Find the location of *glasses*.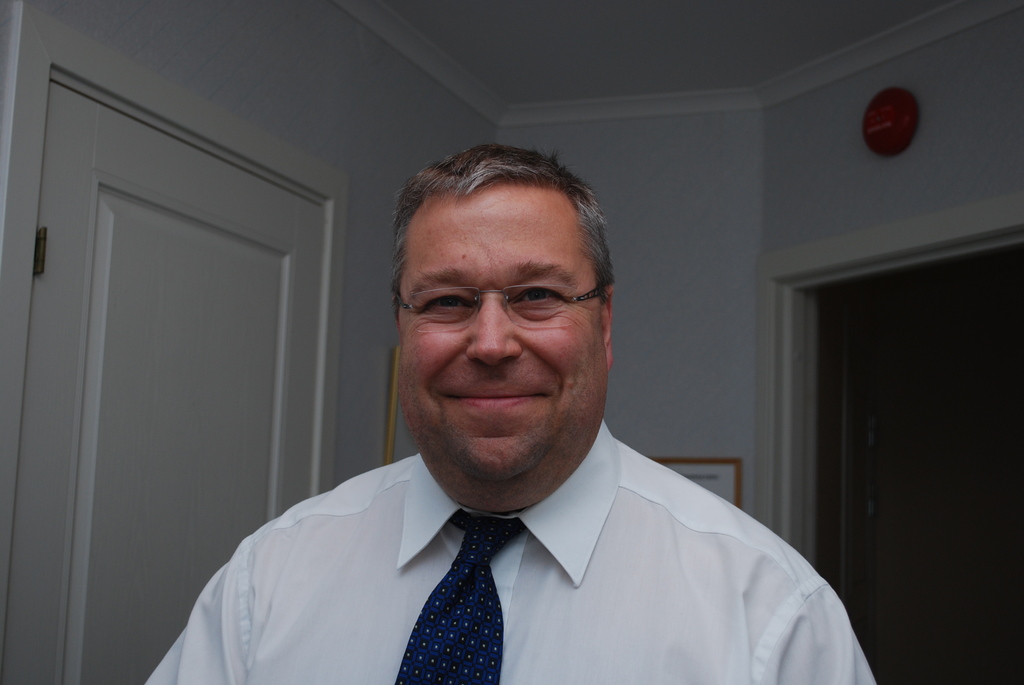
Location: bbox=(392, 272, 611, 345).
